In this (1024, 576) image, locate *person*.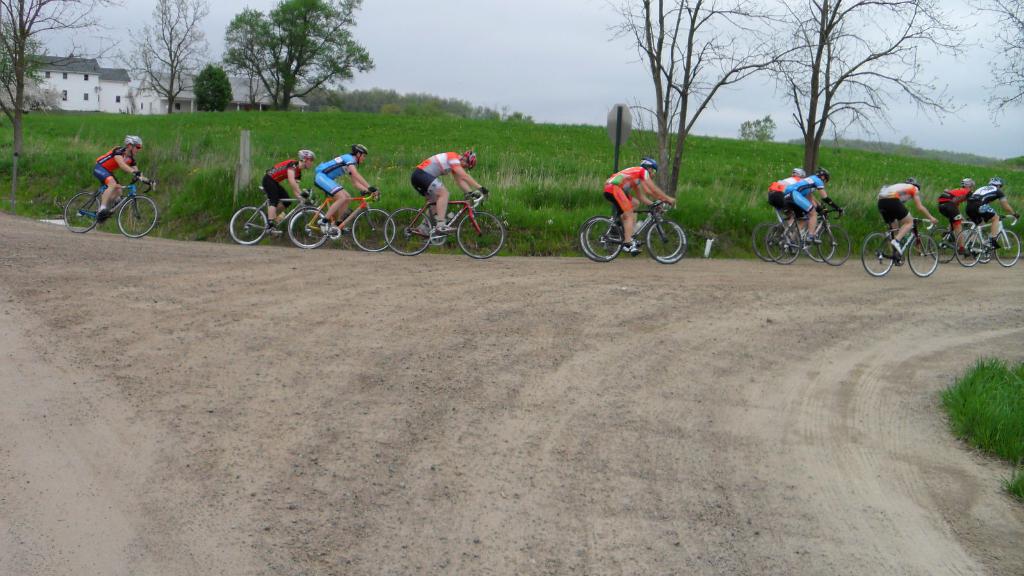
Bounding box: BBox(769, 167, 838, 243).
